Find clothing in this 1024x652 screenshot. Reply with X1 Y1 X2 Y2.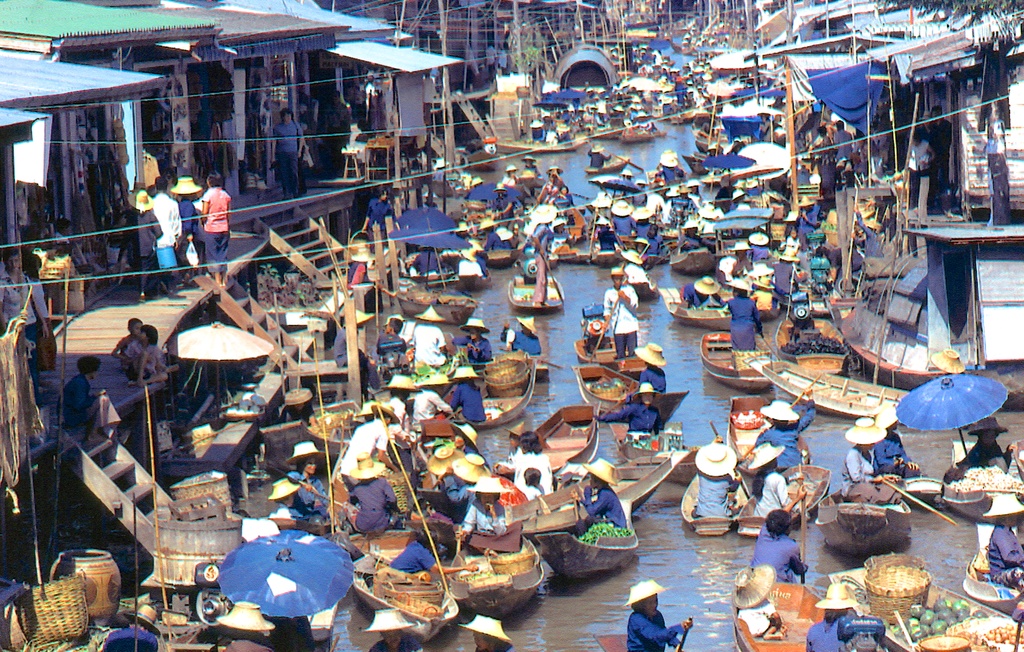
271 120 302 199.
